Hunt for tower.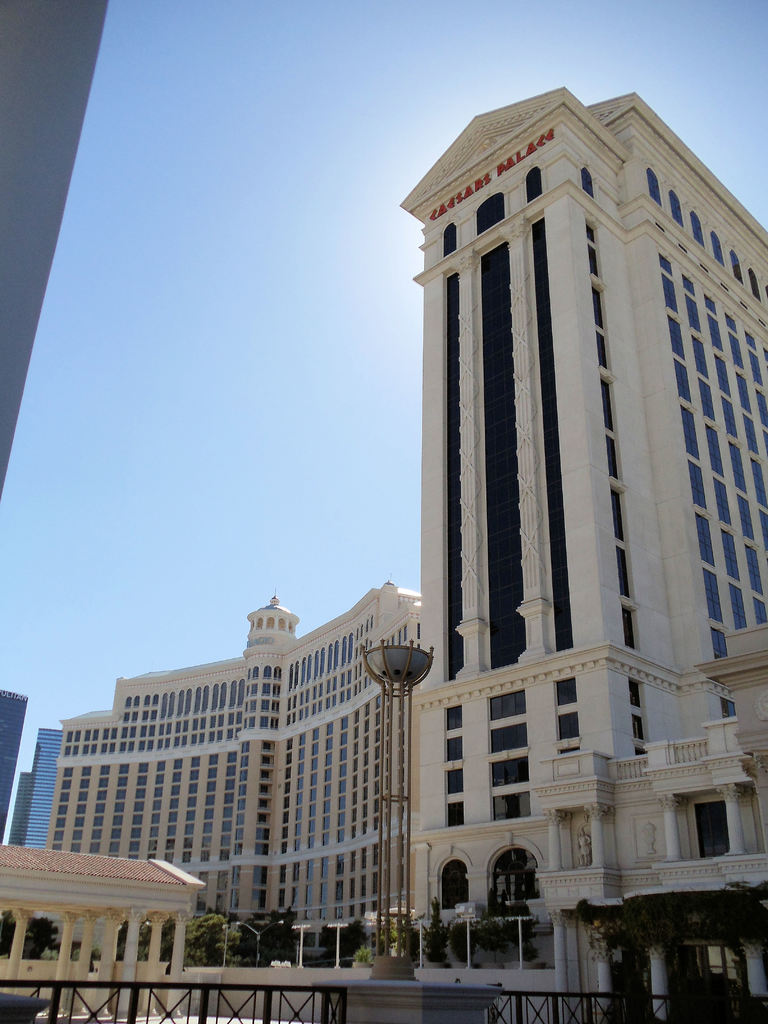
Hunted down at [left=387, top=52, right=755, bottom=874].
